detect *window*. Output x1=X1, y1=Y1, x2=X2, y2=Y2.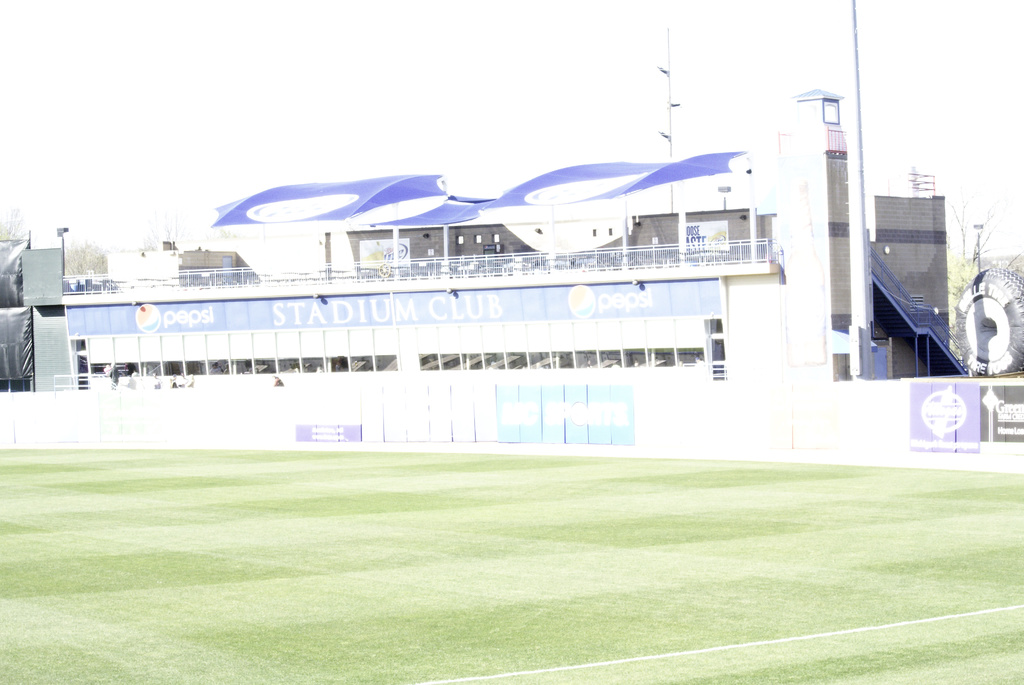
x1=628, y1=348, x2=645, y2=365.
